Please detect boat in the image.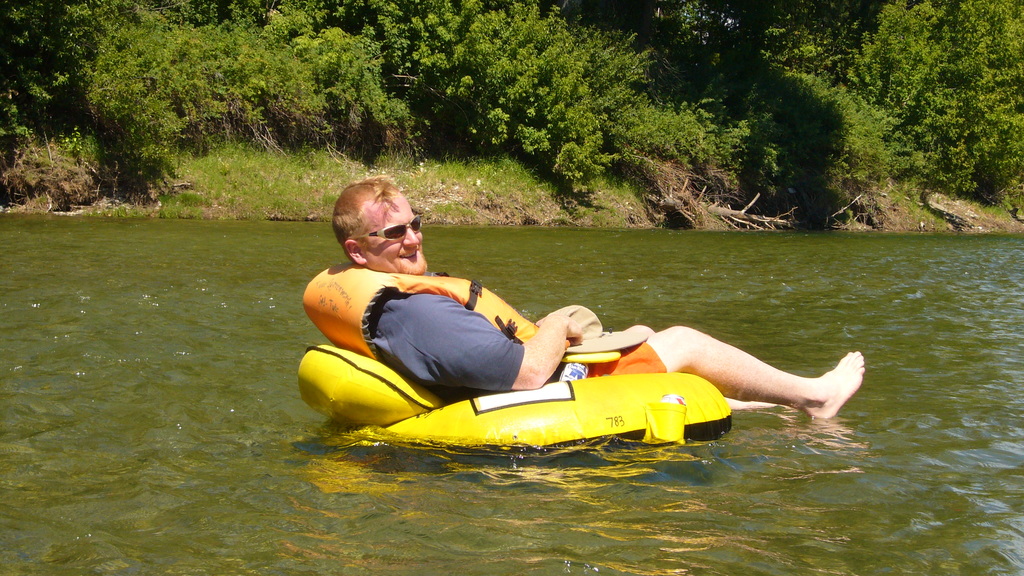
{"left": 292, "top": 340, "right": 726, "bottom": 498}.
